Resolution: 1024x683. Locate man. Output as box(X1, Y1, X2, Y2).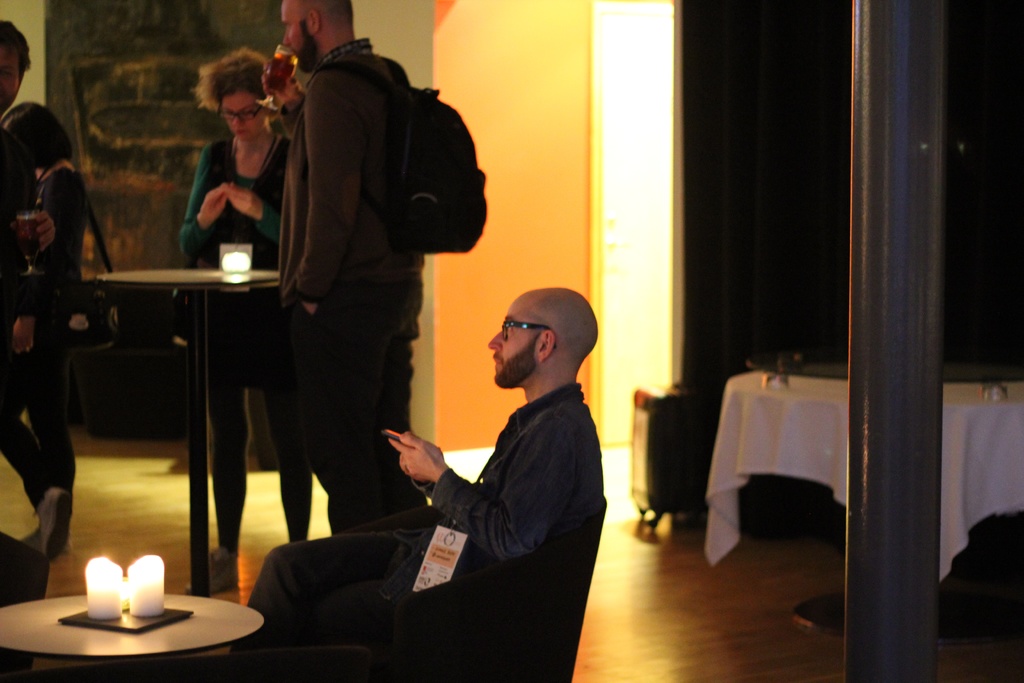
box(276, 0, 428, 528).
